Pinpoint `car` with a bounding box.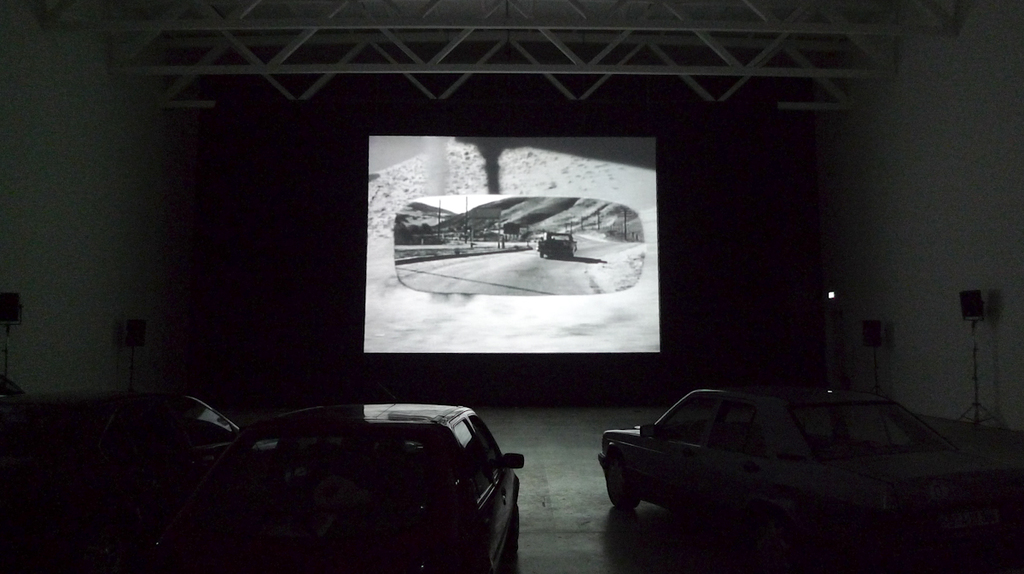
(left=0, top=391, right=258, bottom=573).
